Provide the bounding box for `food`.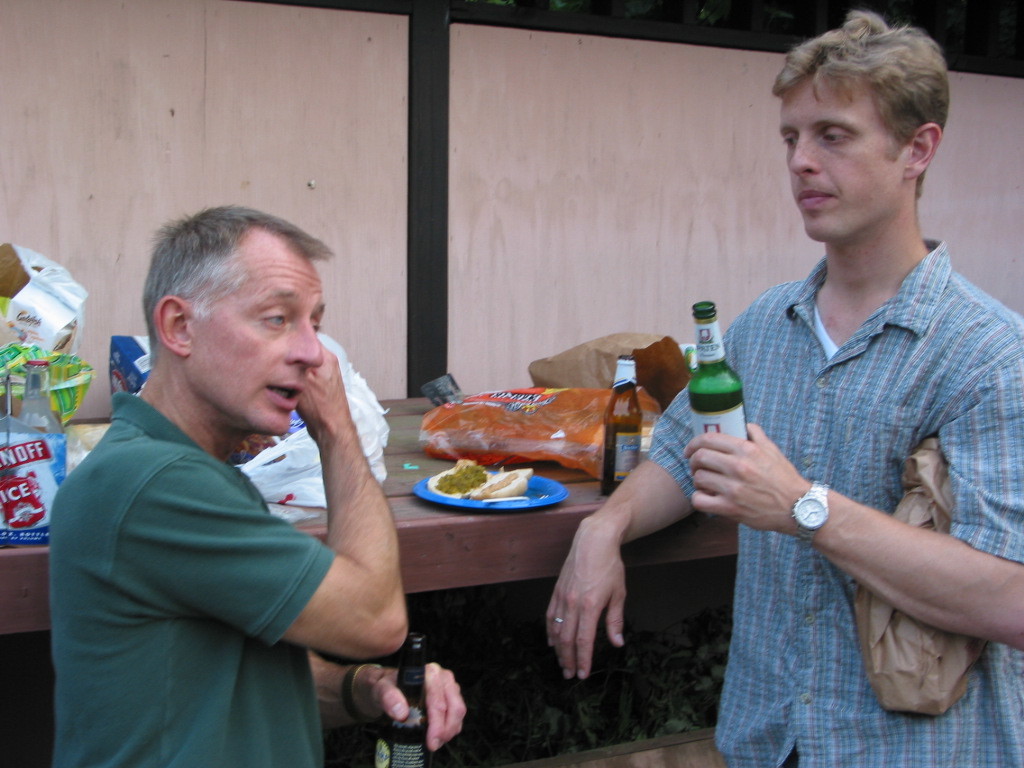
[x1=406, y1=390, x2=619, y2=484].
